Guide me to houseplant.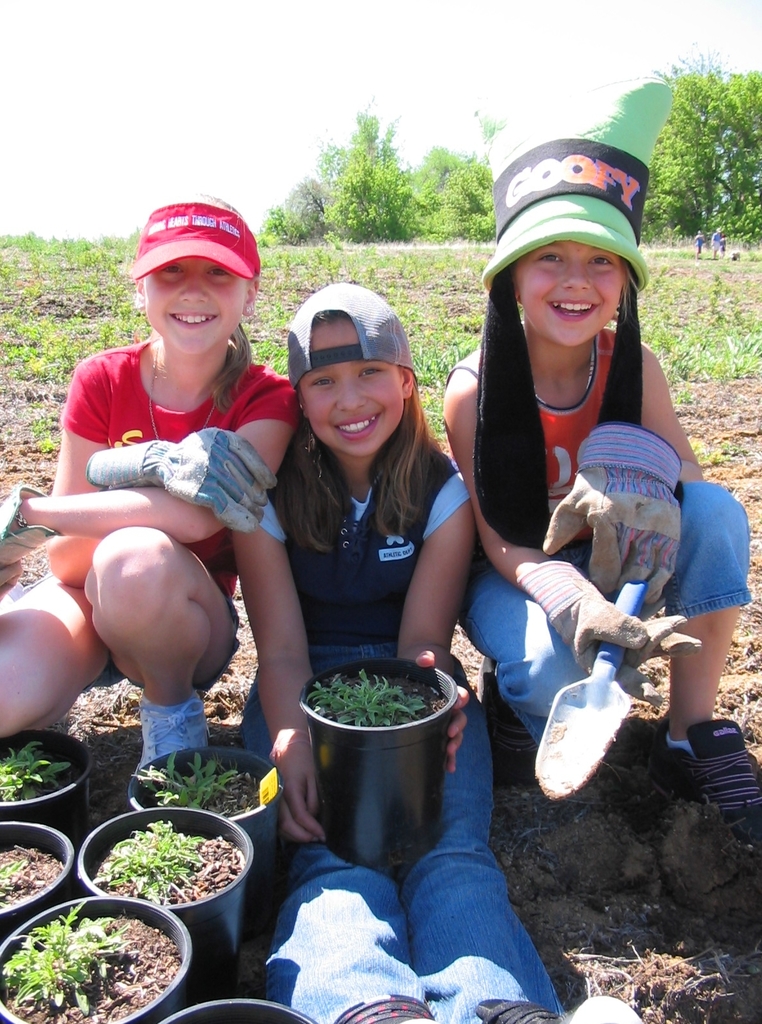
Guidance: 141:982:326:1023.
